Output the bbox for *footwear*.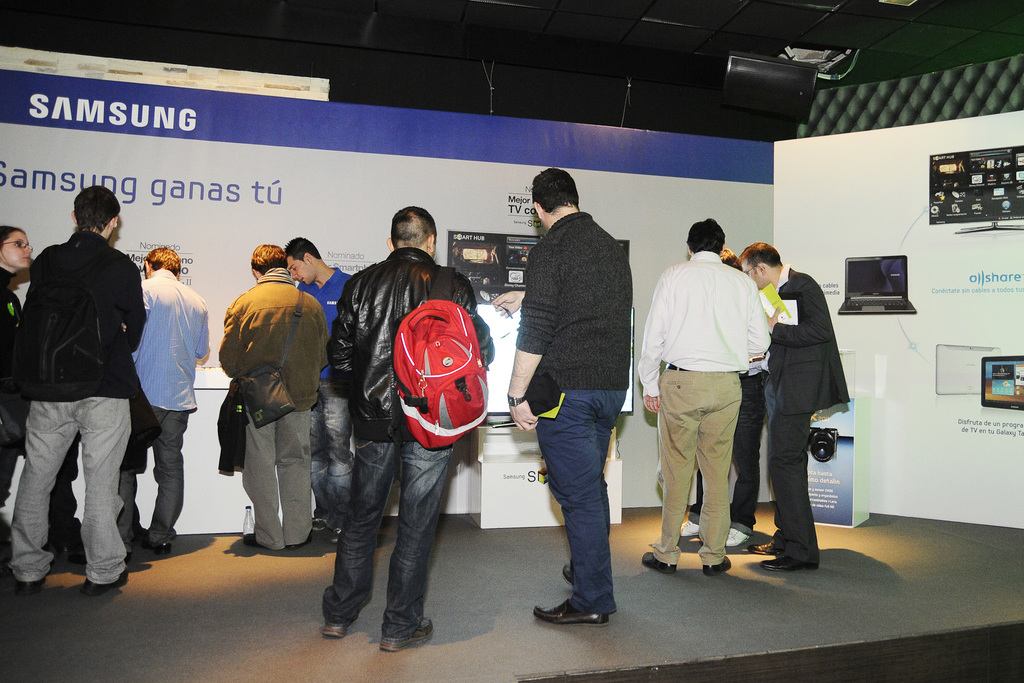
x1=312, y1=508, x2=325, y2=531.
